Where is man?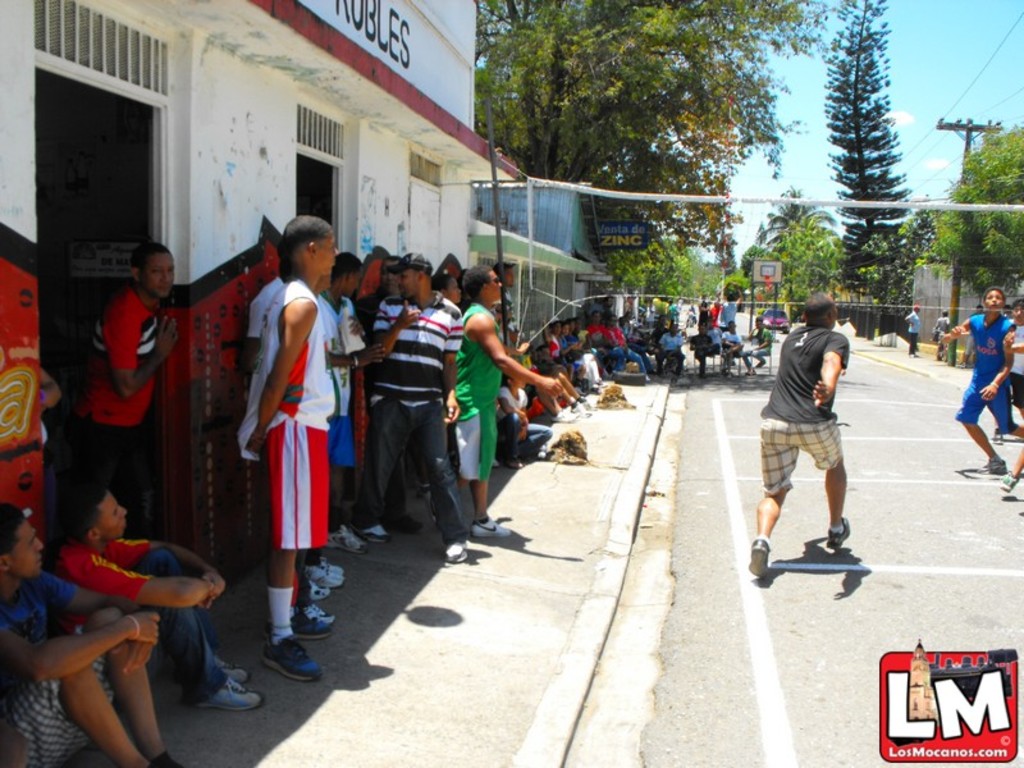
<bbox>86, 241, 178, 486</bbox>.
